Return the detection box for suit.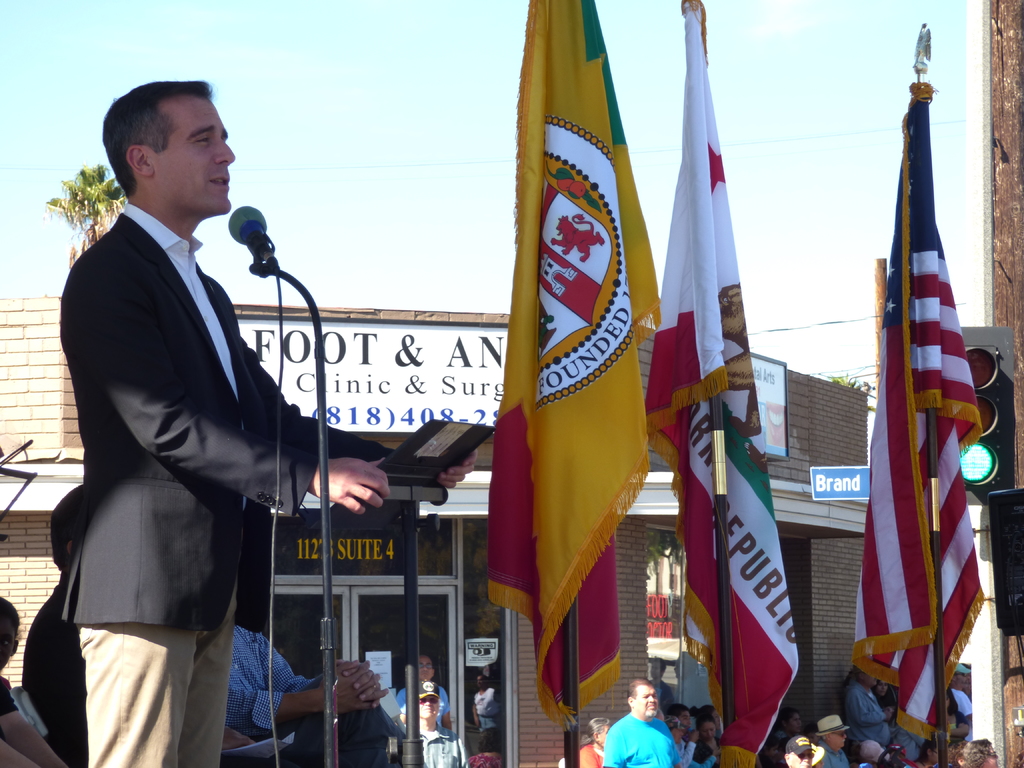
rect(42, 93, 353, 759).
